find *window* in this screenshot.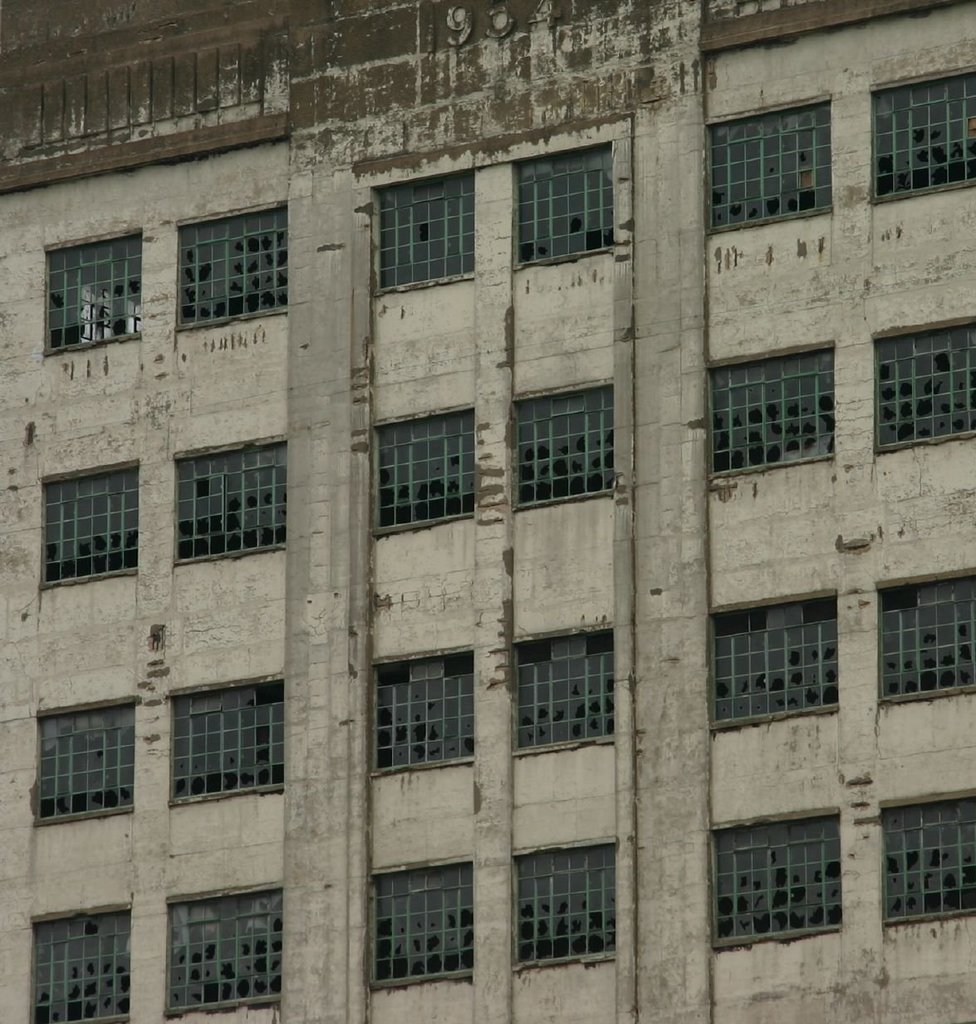
The bounding box for *window* is [x1=37, y1=906, x2=136, y2=1023].
